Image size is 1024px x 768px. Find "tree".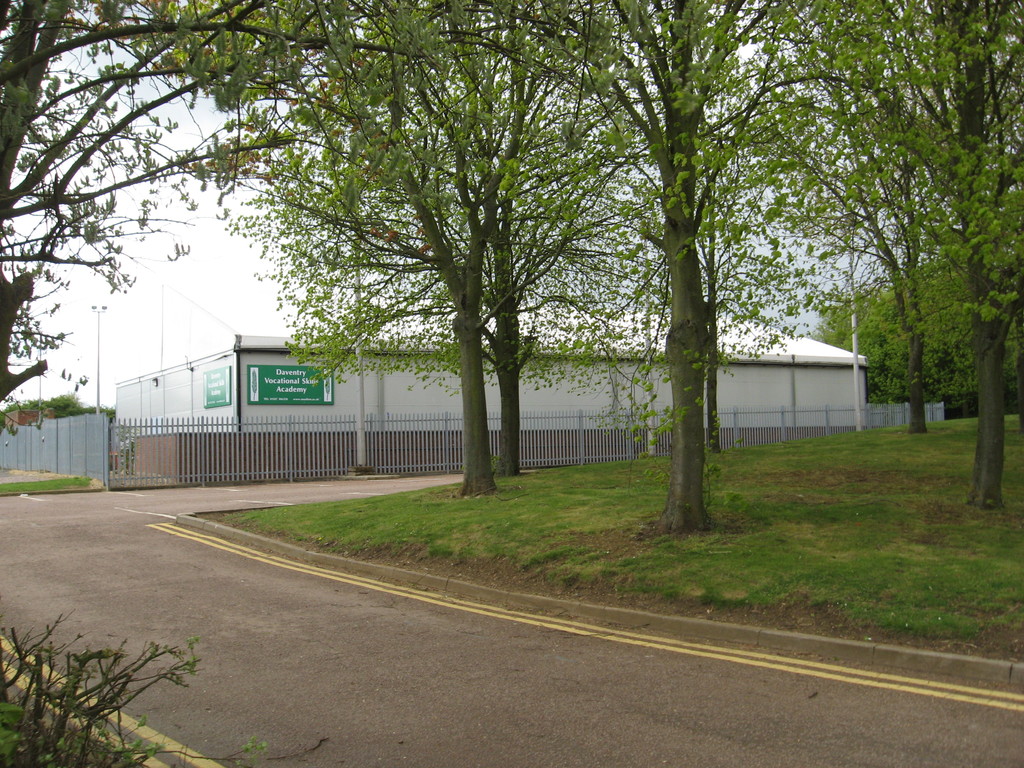
left=508, top=0, right=893, bottom=547.
